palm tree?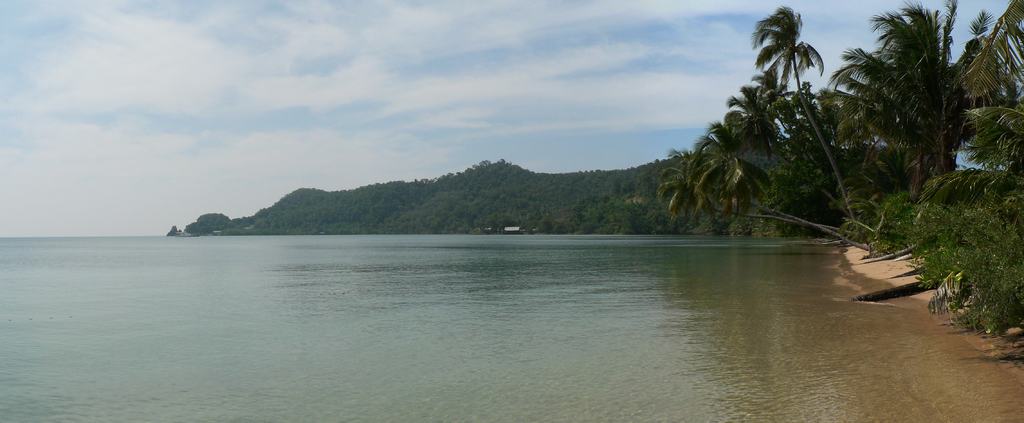
708:124:868:237
